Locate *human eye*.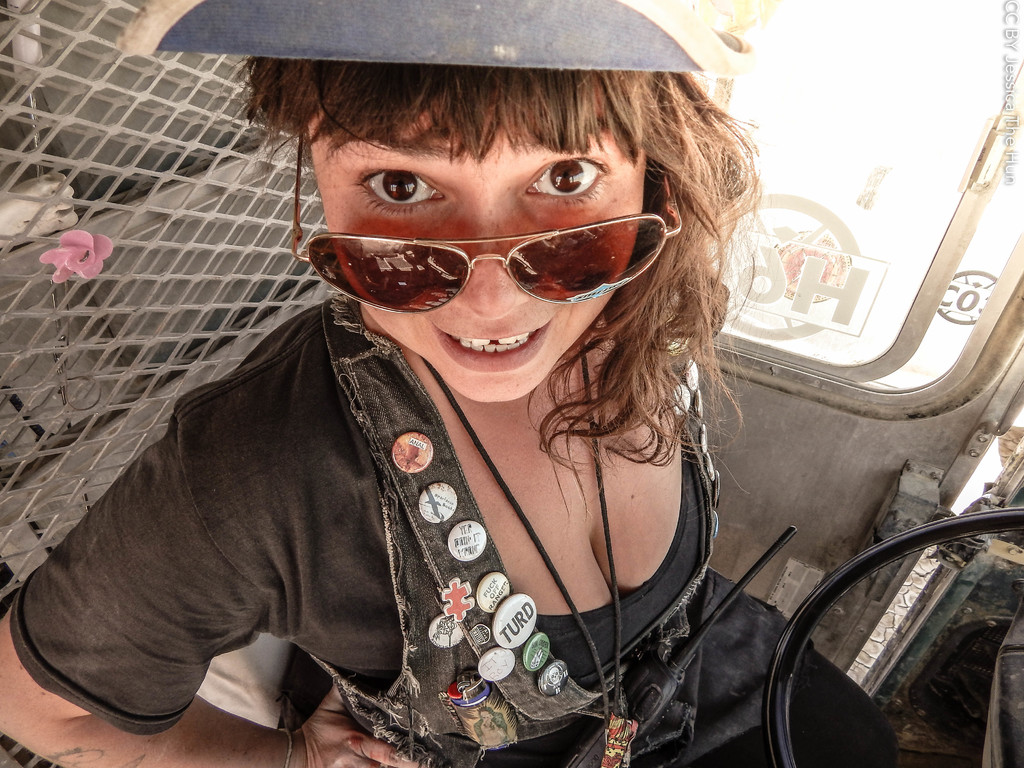
Bounding box: <region>349, 159, 456, 216</region>.
